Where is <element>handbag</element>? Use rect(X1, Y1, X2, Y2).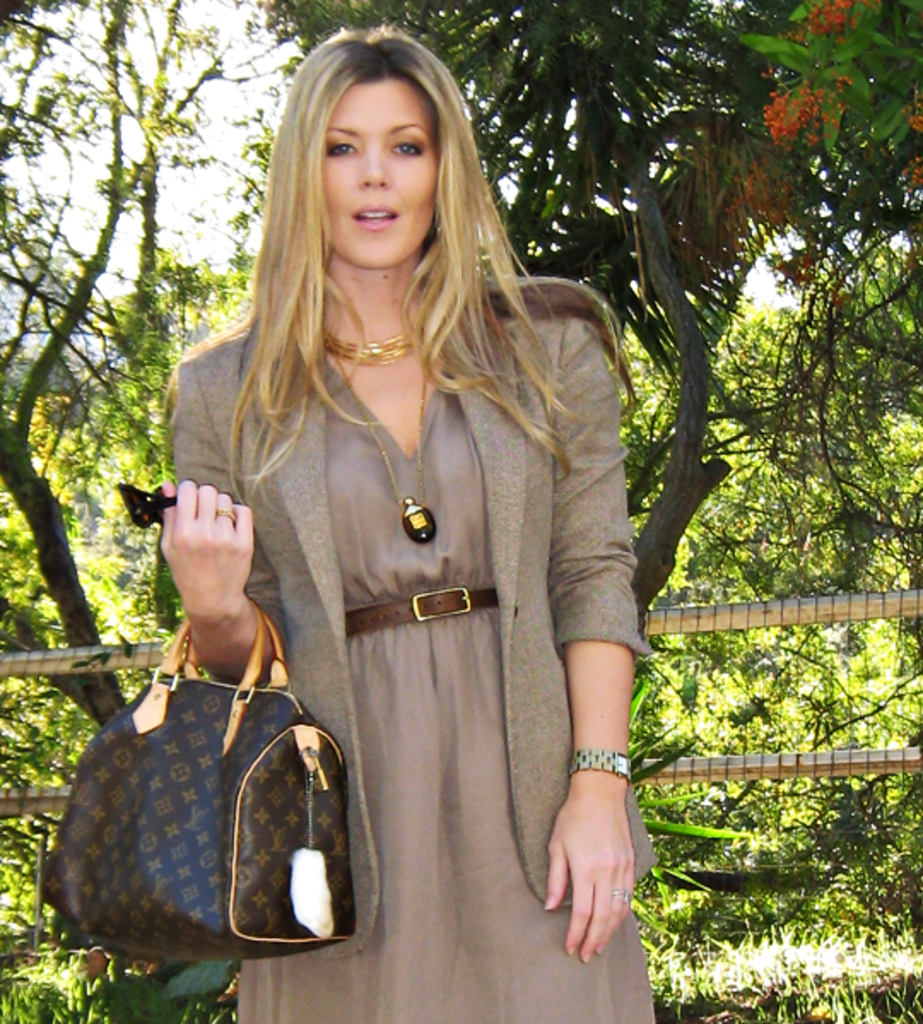
rect(34, 598, 357, 959).
